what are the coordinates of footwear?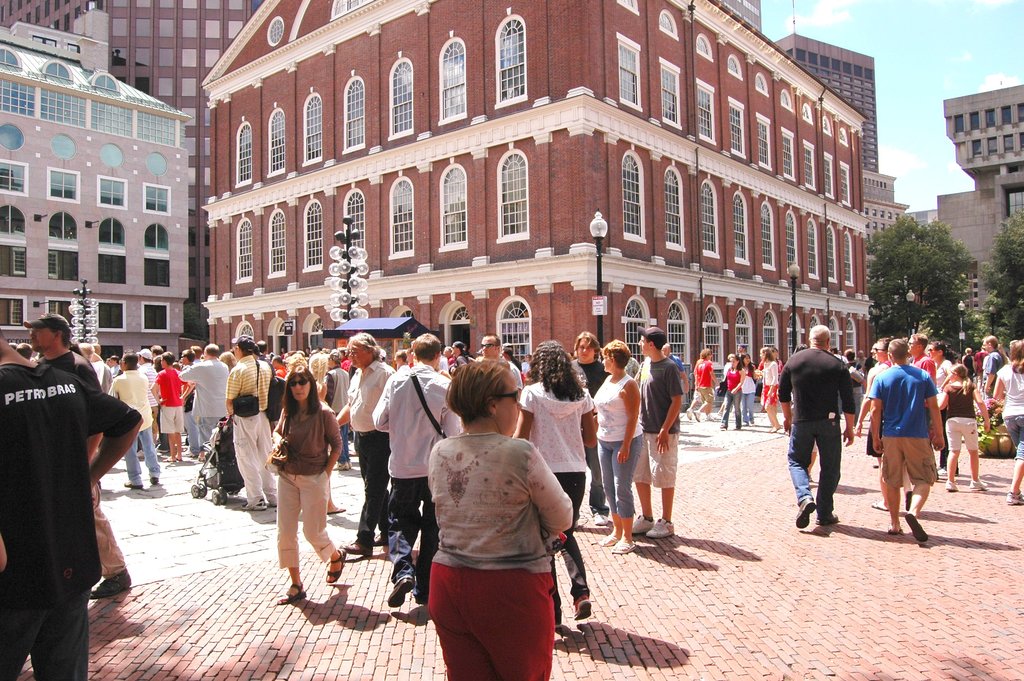
880:524:911:534.
